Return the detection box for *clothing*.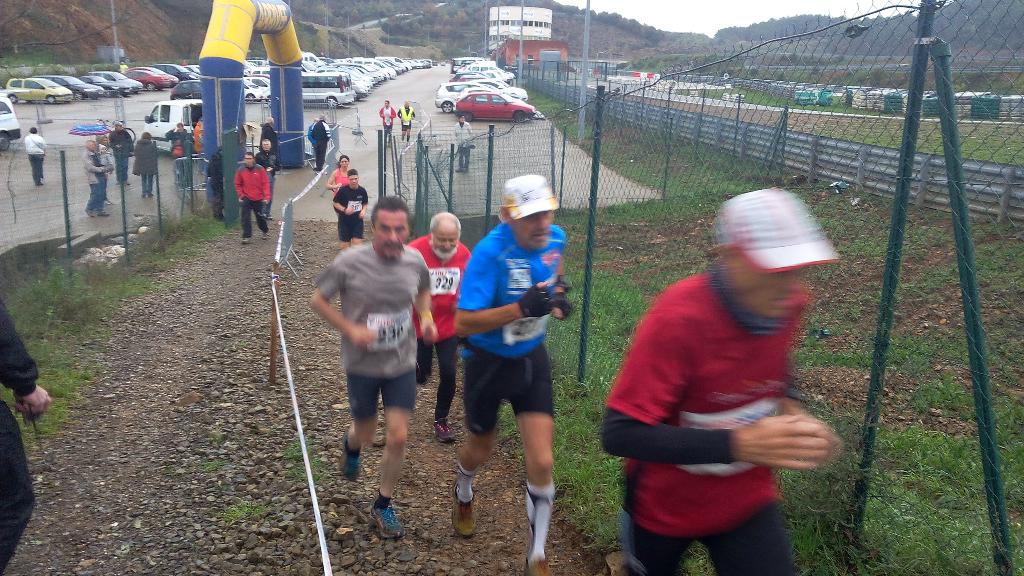
left=524, top=481, right=557, bottom=563.
